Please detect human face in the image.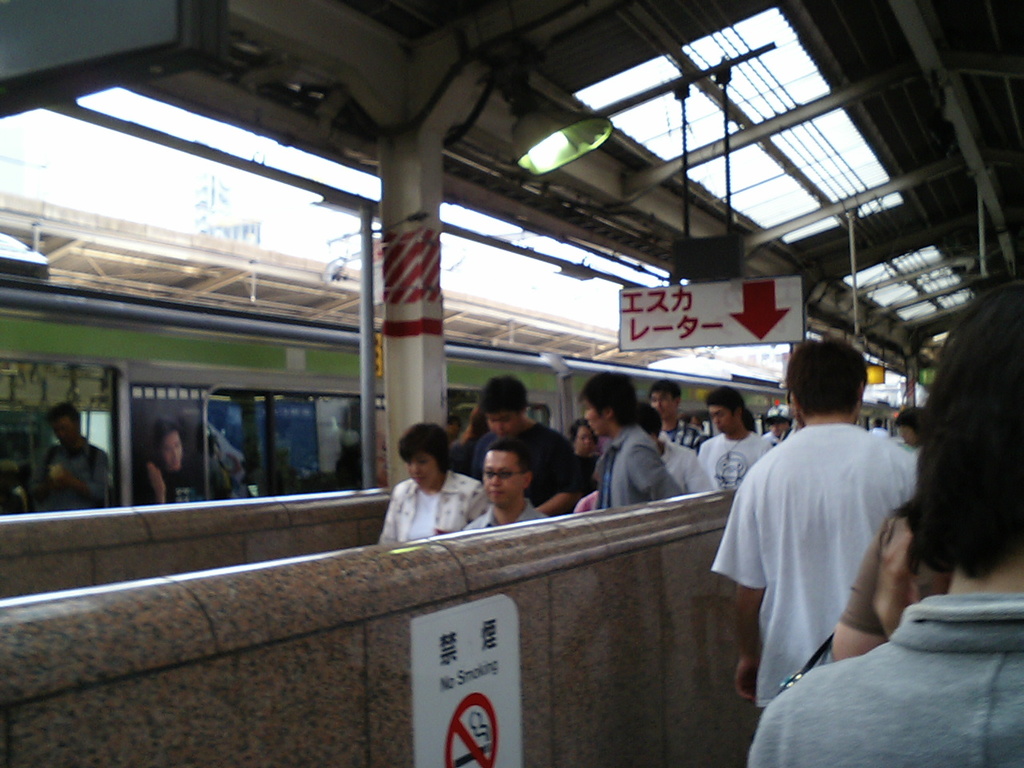
select_region(584, 395, 602, 438).
